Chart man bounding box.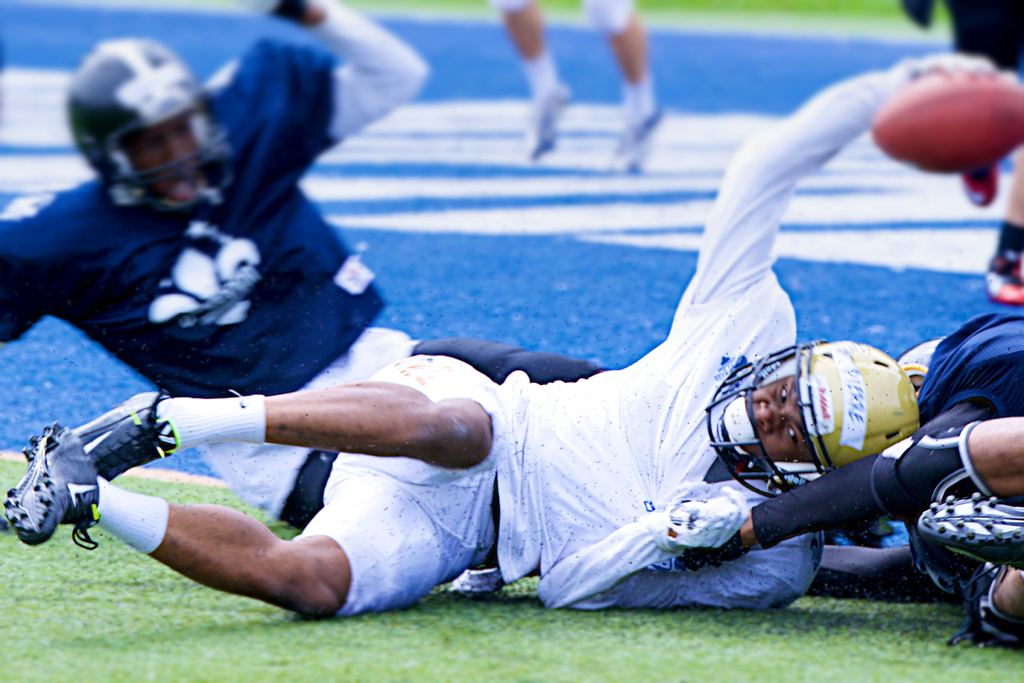
Charted: 496 0 668 175.
